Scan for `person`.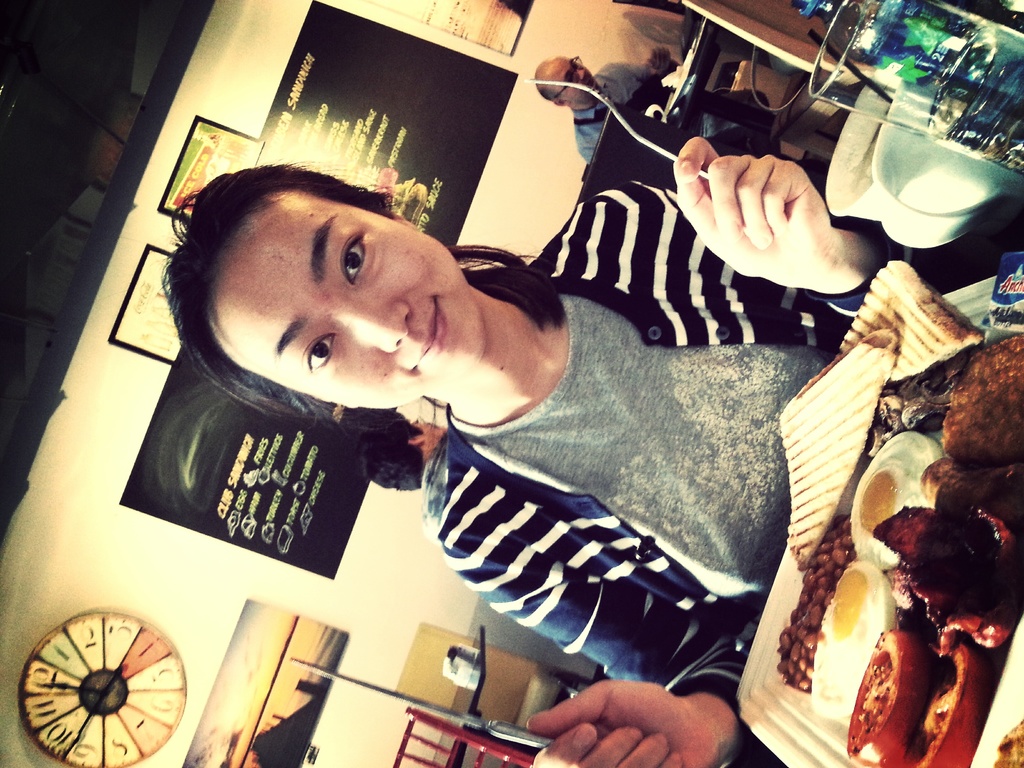
Scan result: <region>532, 46, 680, 163</region>.
